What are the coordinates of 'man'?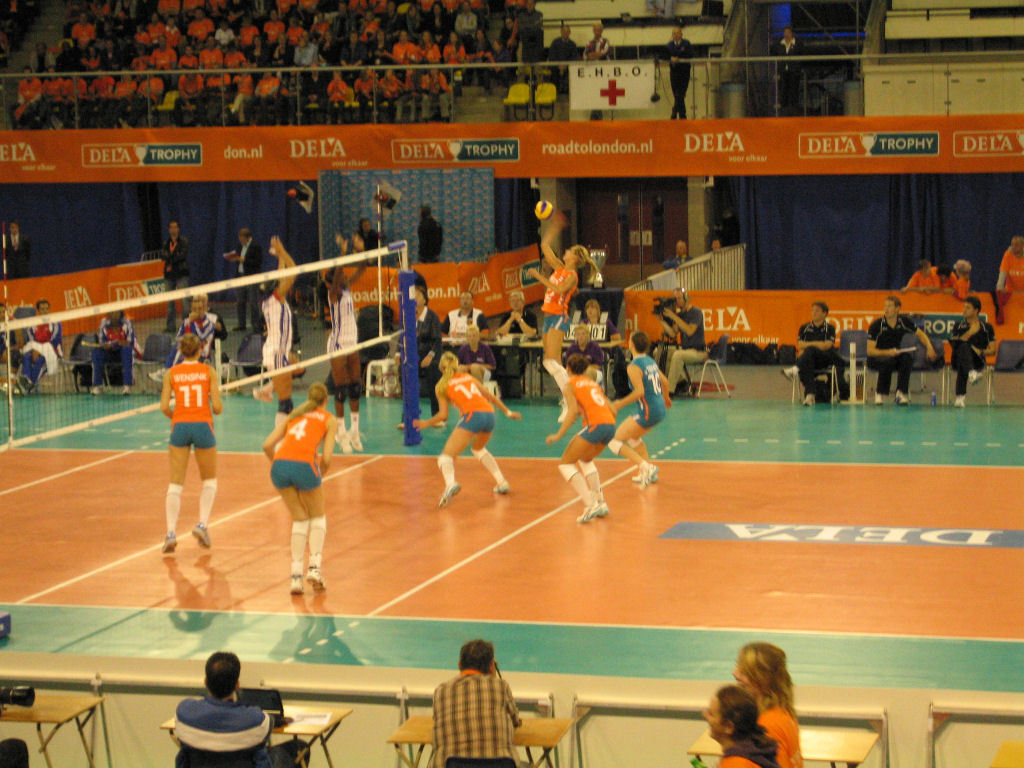
locate(485, 293, 537, 389).
